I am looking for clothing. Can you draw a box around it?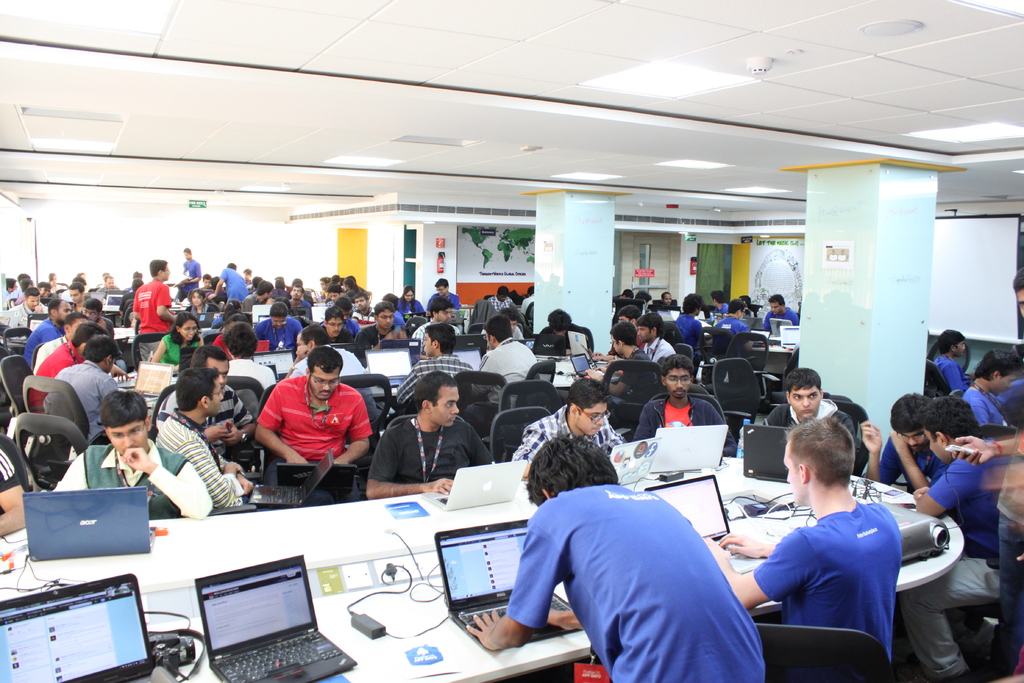
Sure, the bounding box is region(756, 481, 921, 664).
